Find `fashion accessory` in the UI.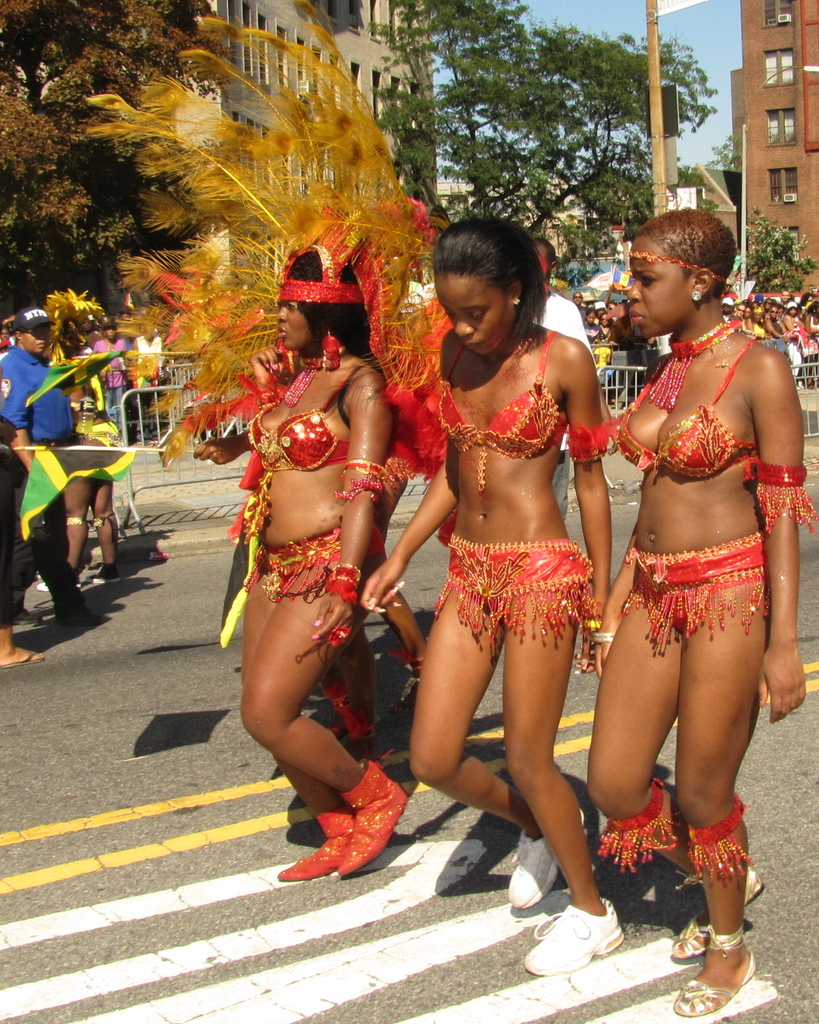
UI element at x1=667 y1=920 x2=762 y2=1013.
